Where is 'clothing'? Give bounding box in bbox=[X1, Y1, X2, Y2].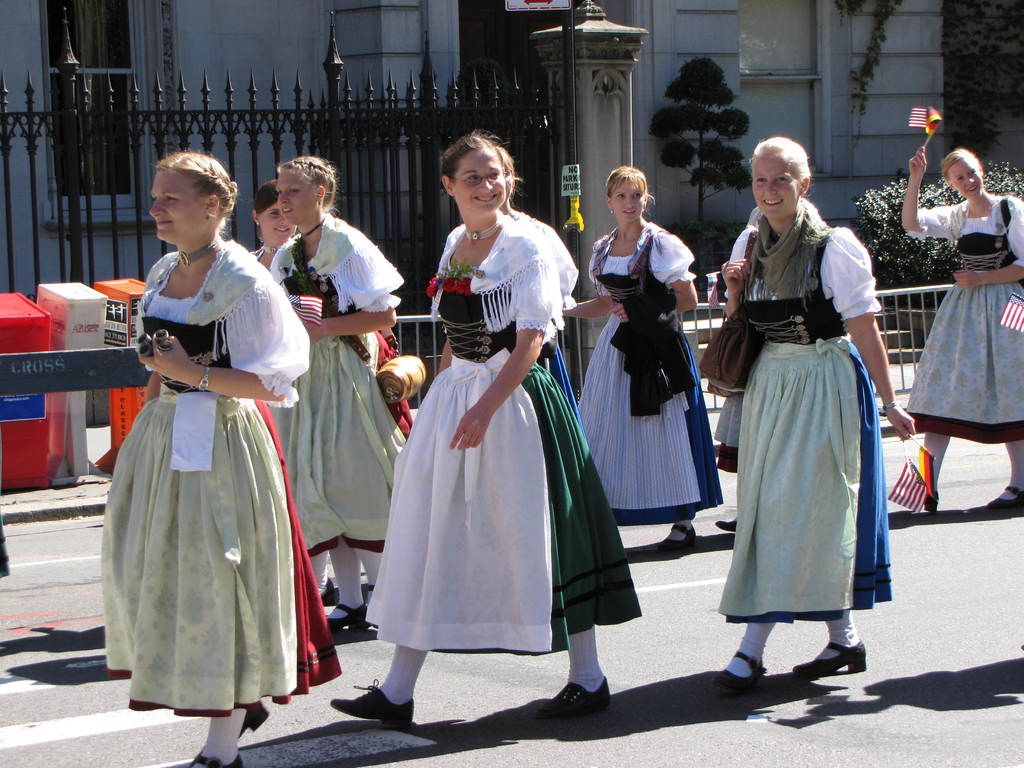
bbox=[719, 189, 900, 661].
